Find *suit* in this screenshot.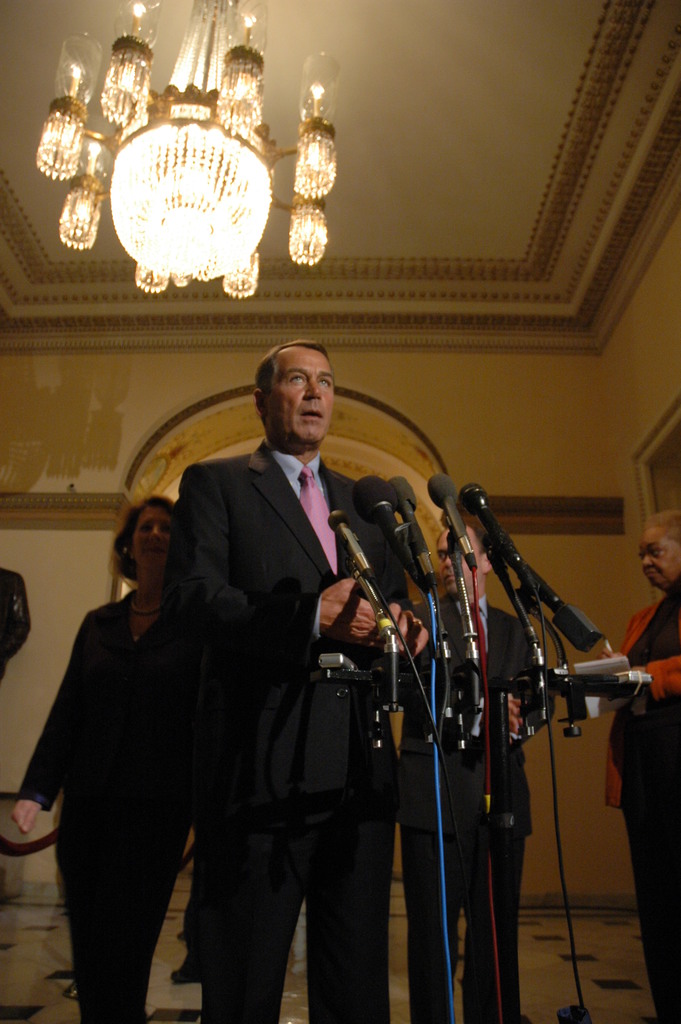
The bounding box for *suit* is [397,600,547,1023].
